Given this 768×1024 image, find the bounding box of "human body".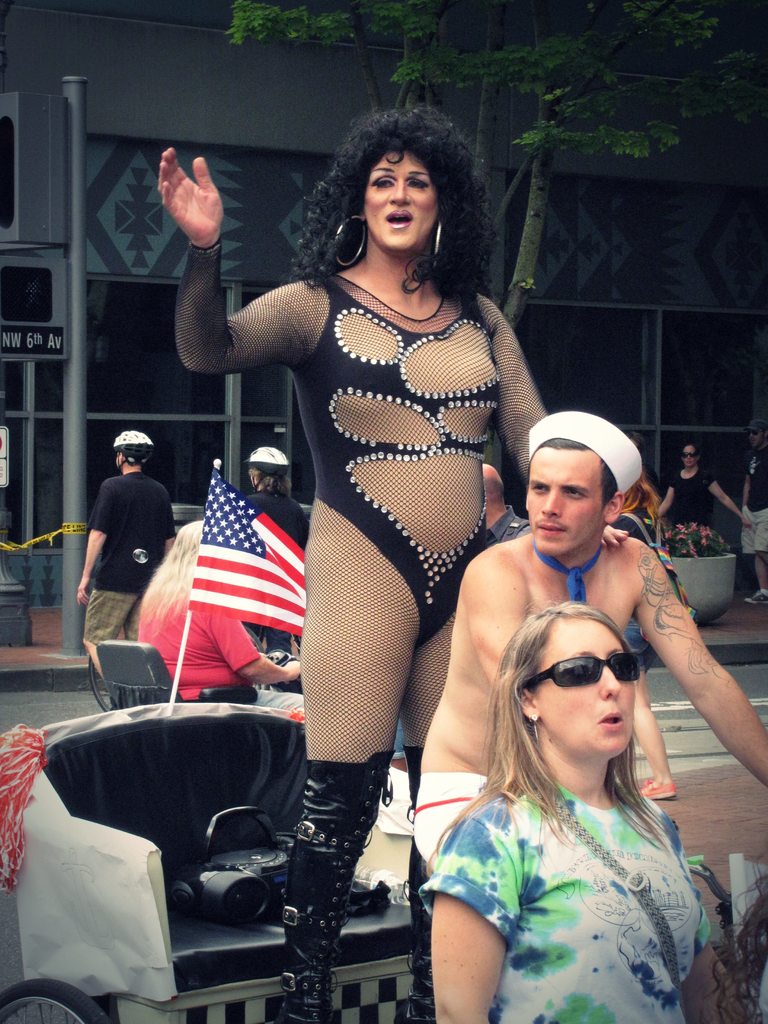
139, 523, 296, 701.
